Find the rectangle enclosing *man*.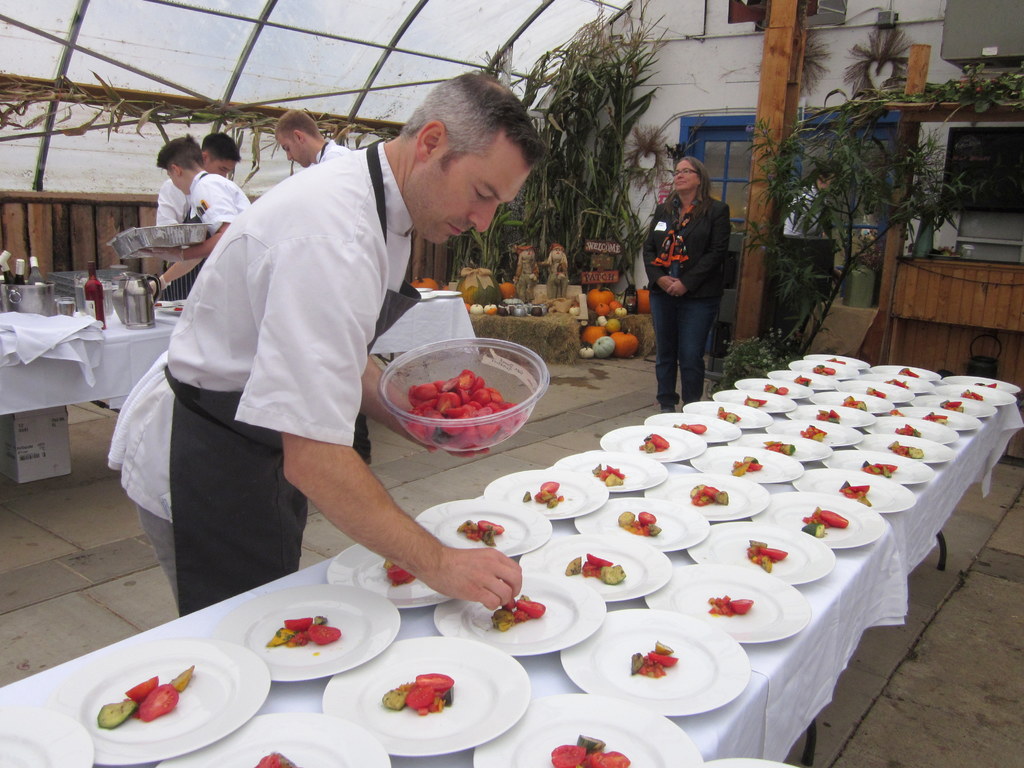
box=[127, 102, 495, 600].
